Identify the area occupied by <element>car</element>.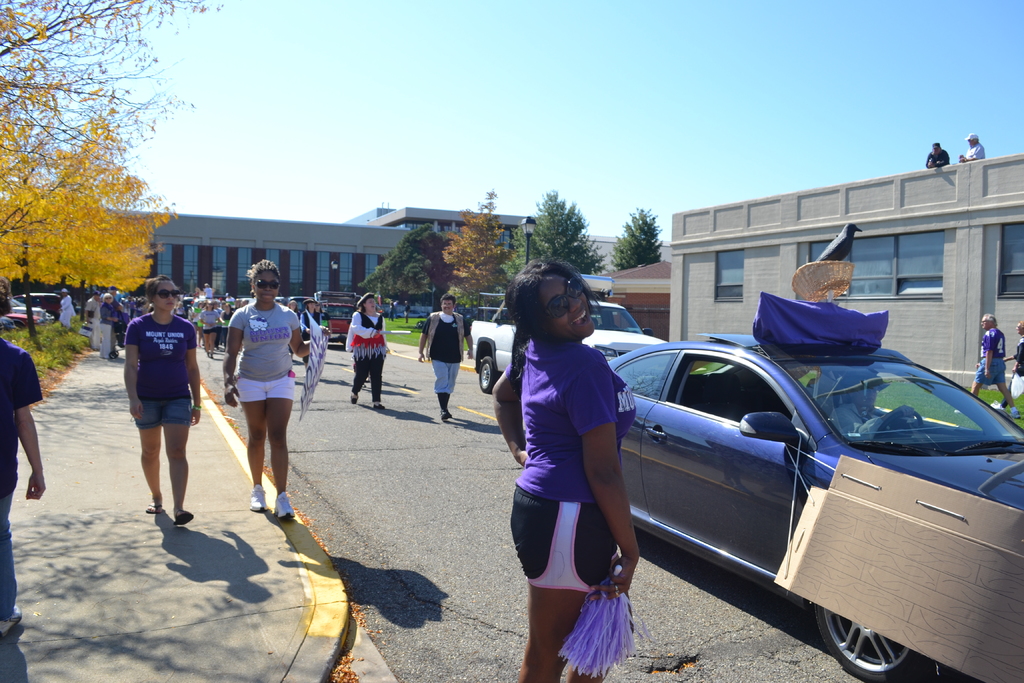
Area: bbox=(310, 294, 383, 359).
